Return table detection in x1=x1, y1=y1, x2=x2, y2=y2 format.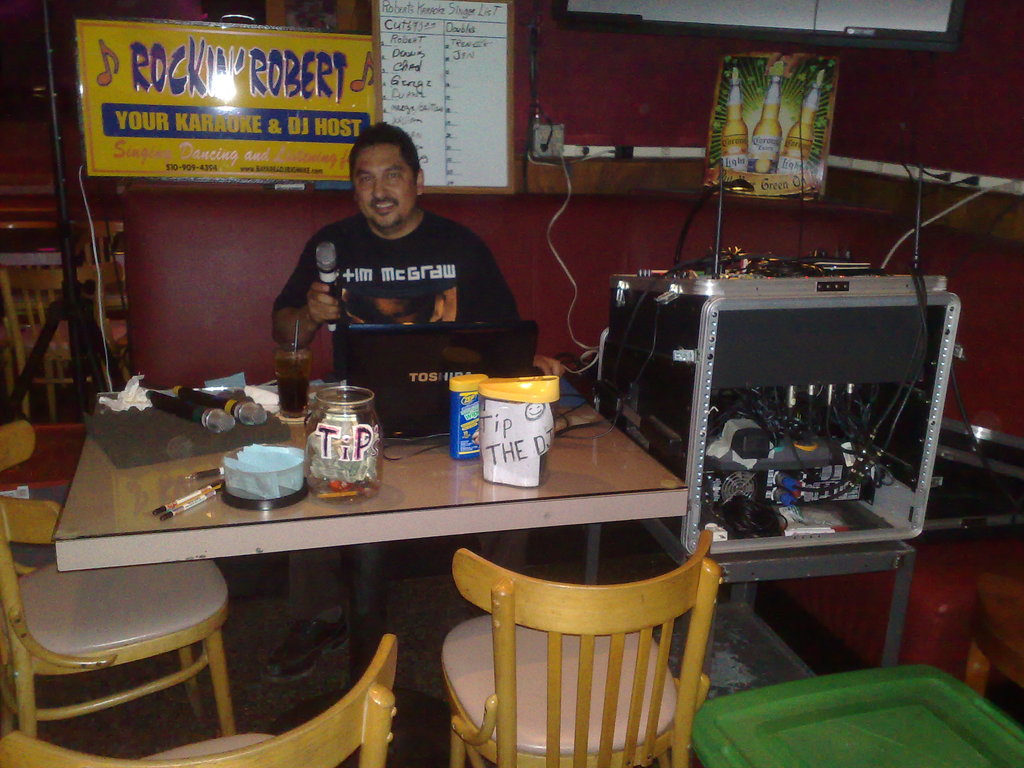
x1=40, y1=339, x2=700, y2=767.
